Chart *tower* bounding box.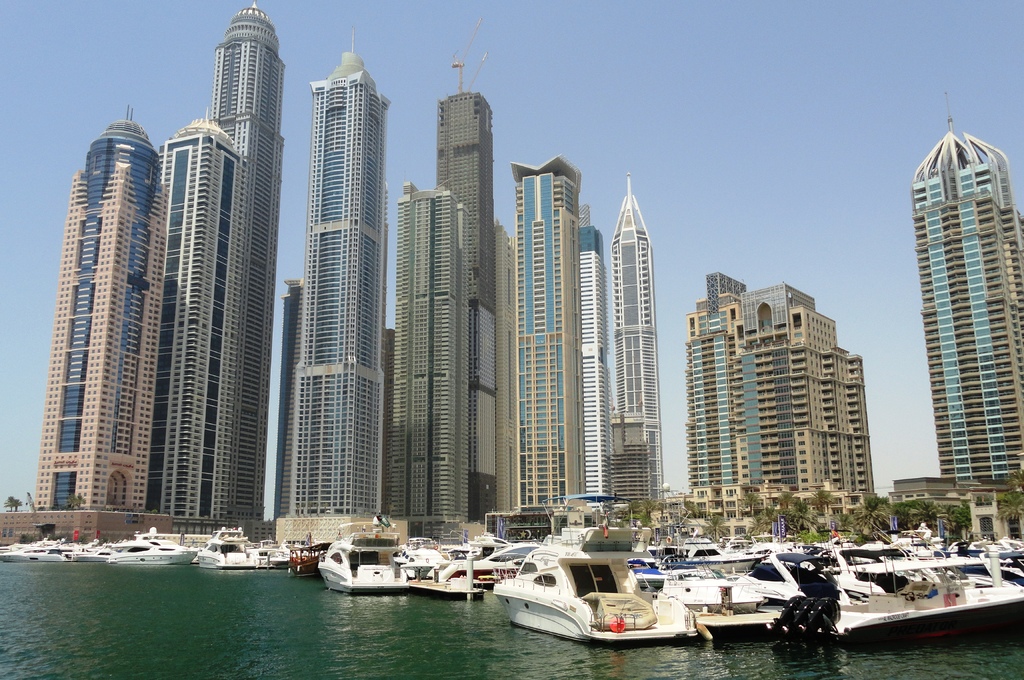
Charted: select_region(590, 168, 666, 512).
